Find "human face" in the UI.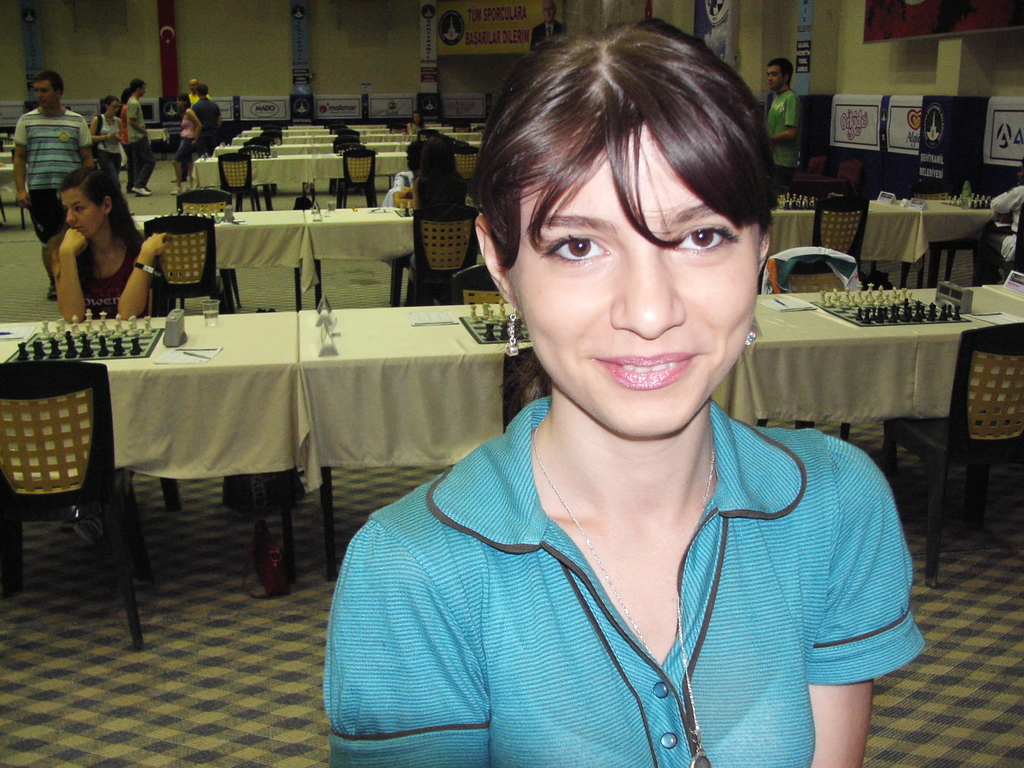
UI element at (108, 100, 117, 116).
